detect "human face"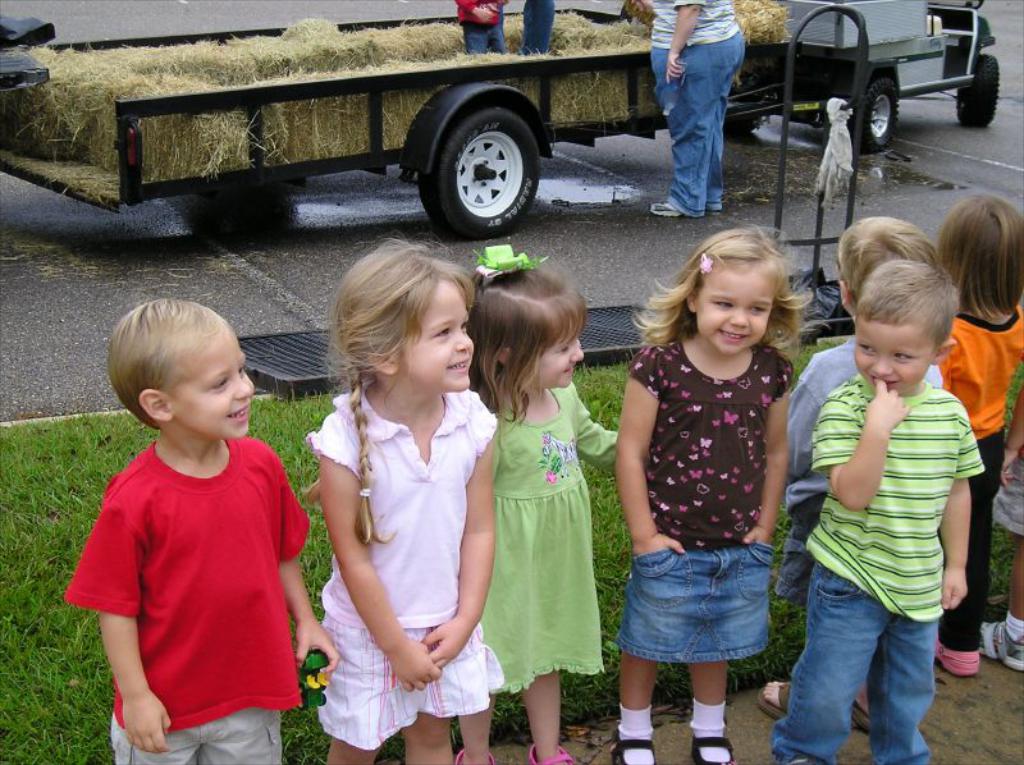
696,272,772,357
